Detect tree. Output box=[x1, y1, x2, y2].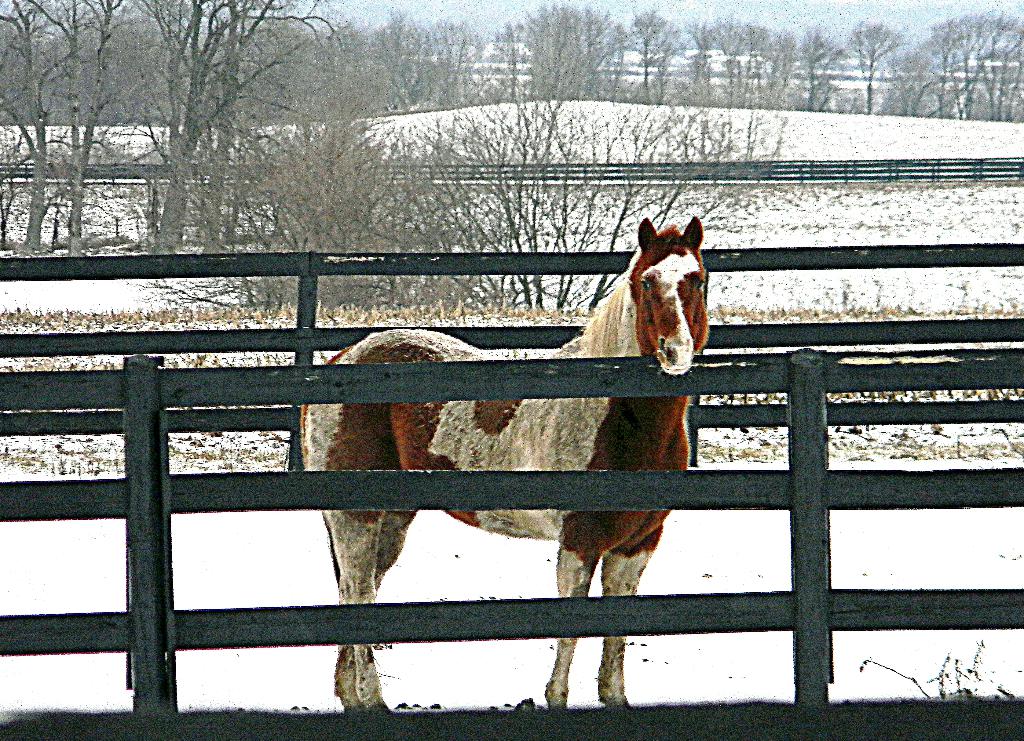
box=[626, 5, 674, 102].
